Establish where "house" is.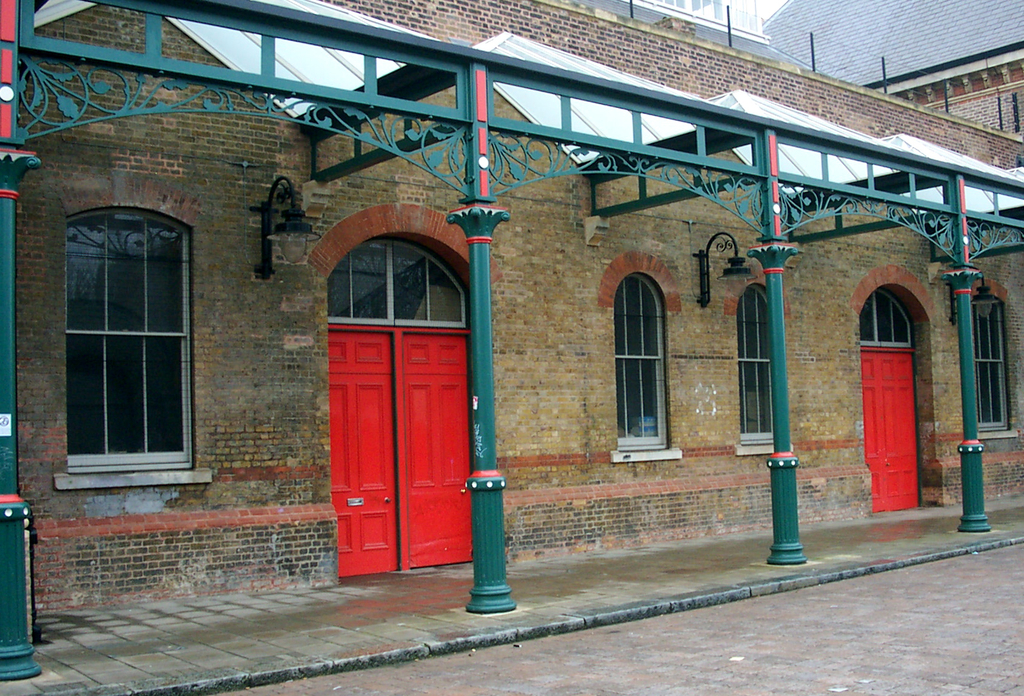
Established at locate(0, 0, 1023, 695).
